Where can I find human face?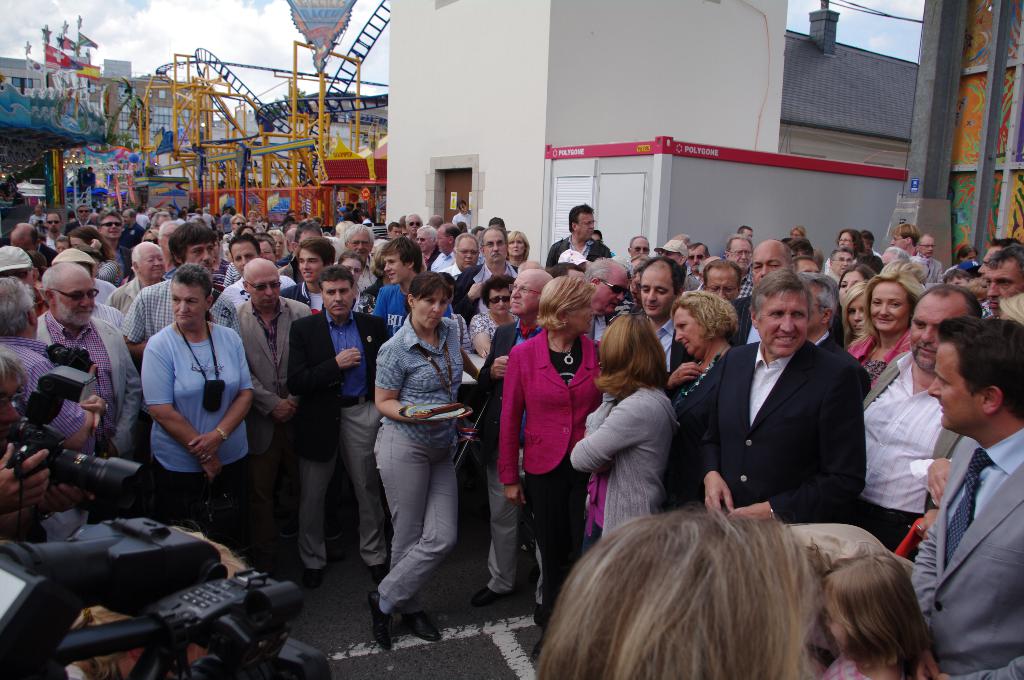
You can find it at locate(919, 235, 934, 259).
